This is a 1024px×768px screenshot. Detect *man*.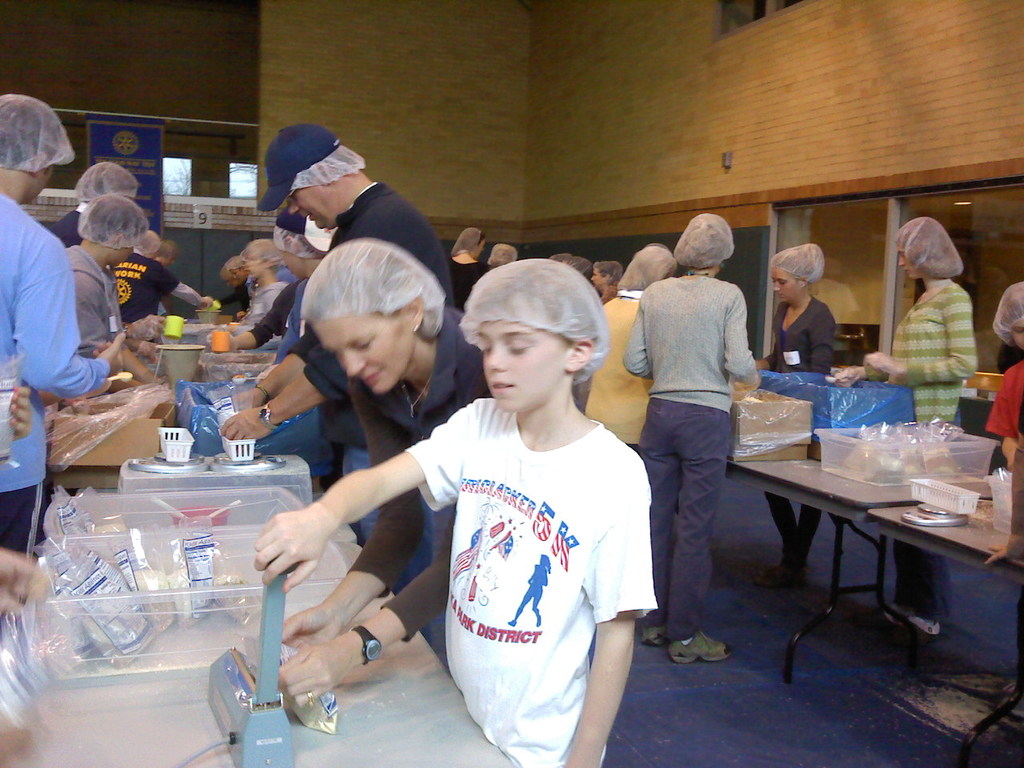
226/121/461/655.
